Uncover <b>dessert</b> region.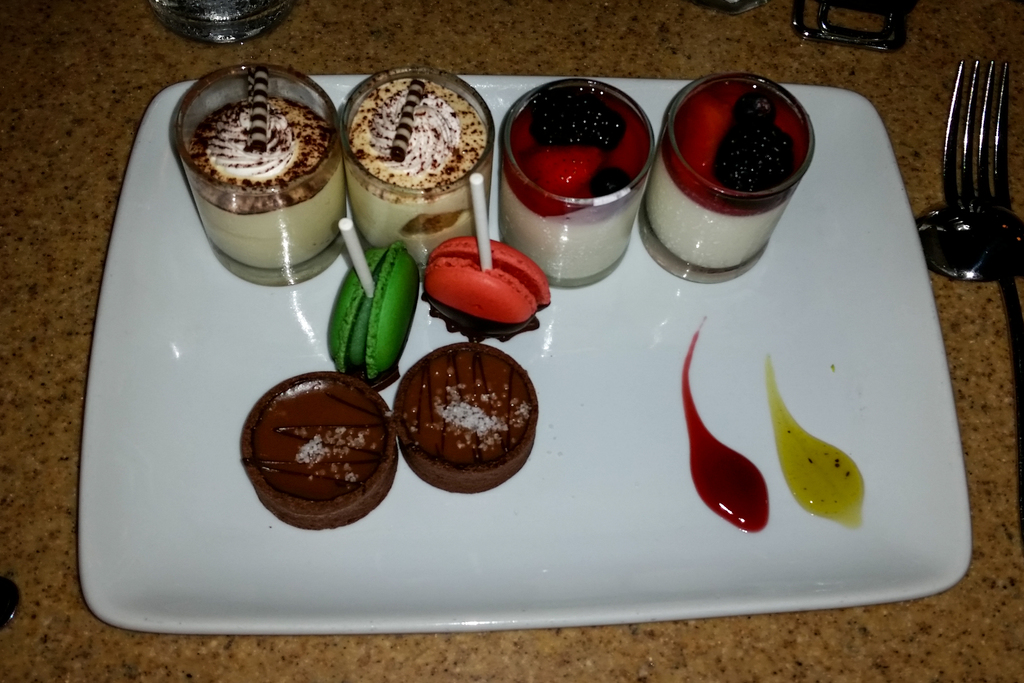
Uncovered: <box>504,79,652,283</box>.
